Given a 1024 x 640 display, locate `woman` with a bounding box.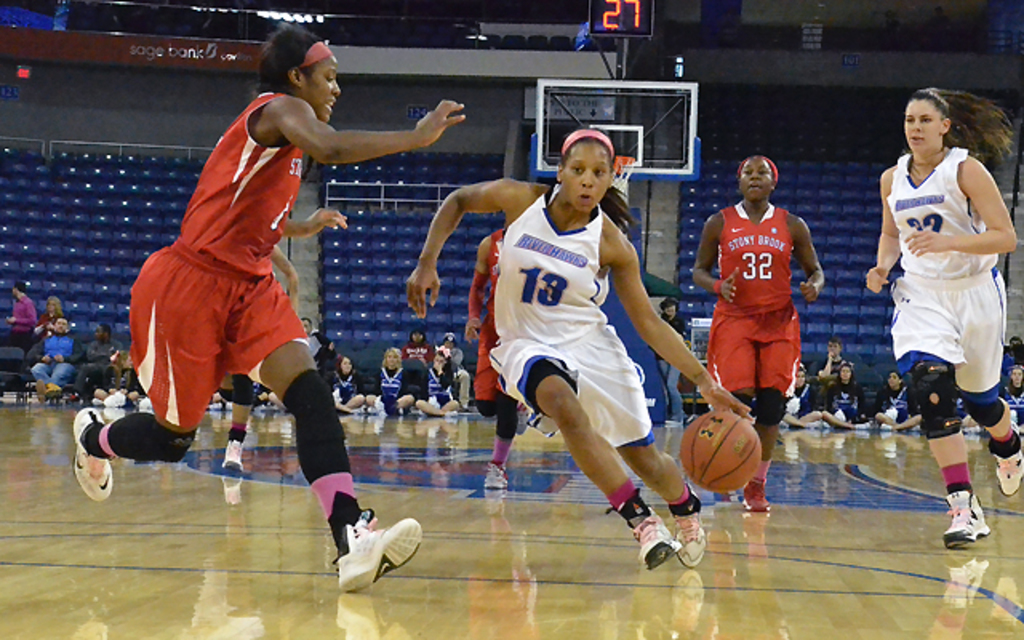
Located: bbox=(867, 83, 1013, 555).
